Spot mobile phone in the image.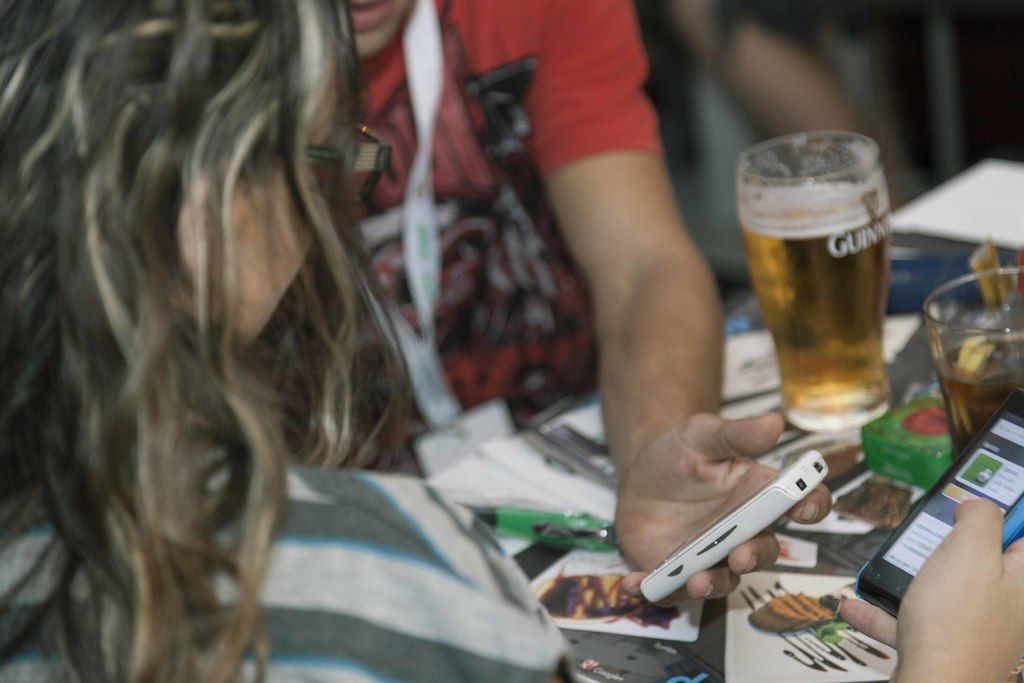
mobile phone found at BBox(851, 388, 1023, 617).
